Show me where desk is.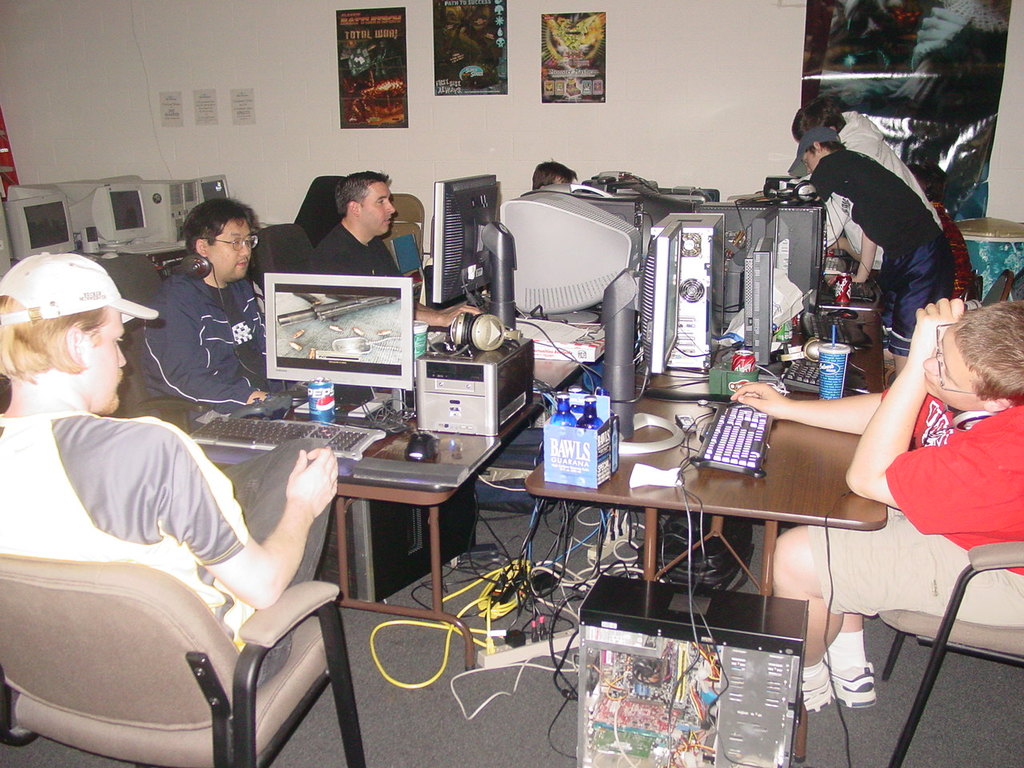
desk is at (528, 398, 886, 756).
